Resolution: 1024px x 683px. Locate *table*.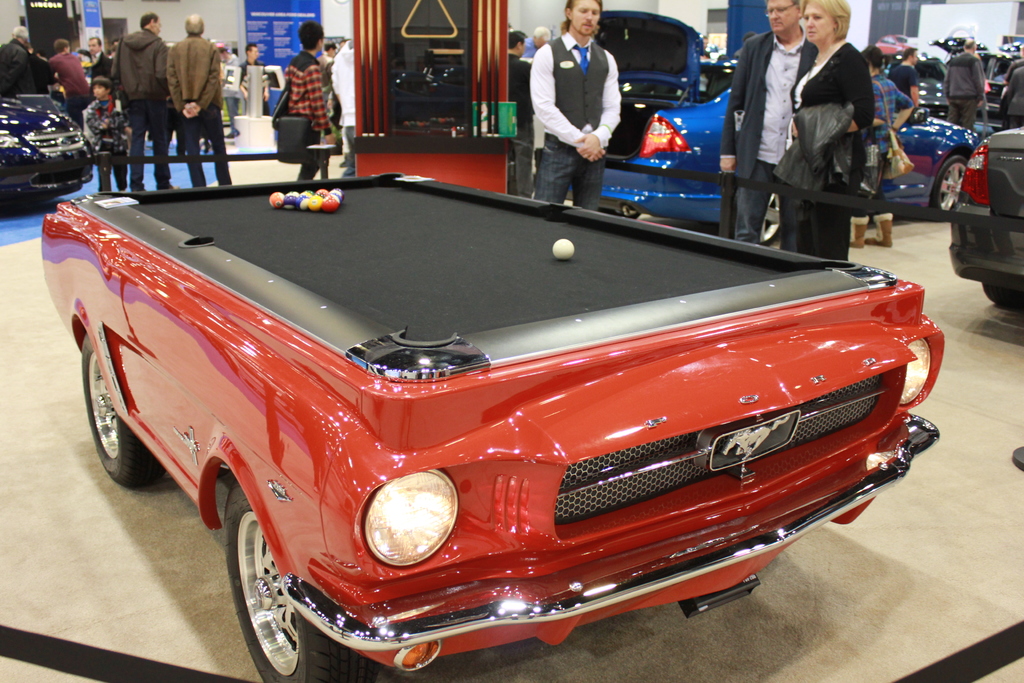
38, 169, 940, 682.
